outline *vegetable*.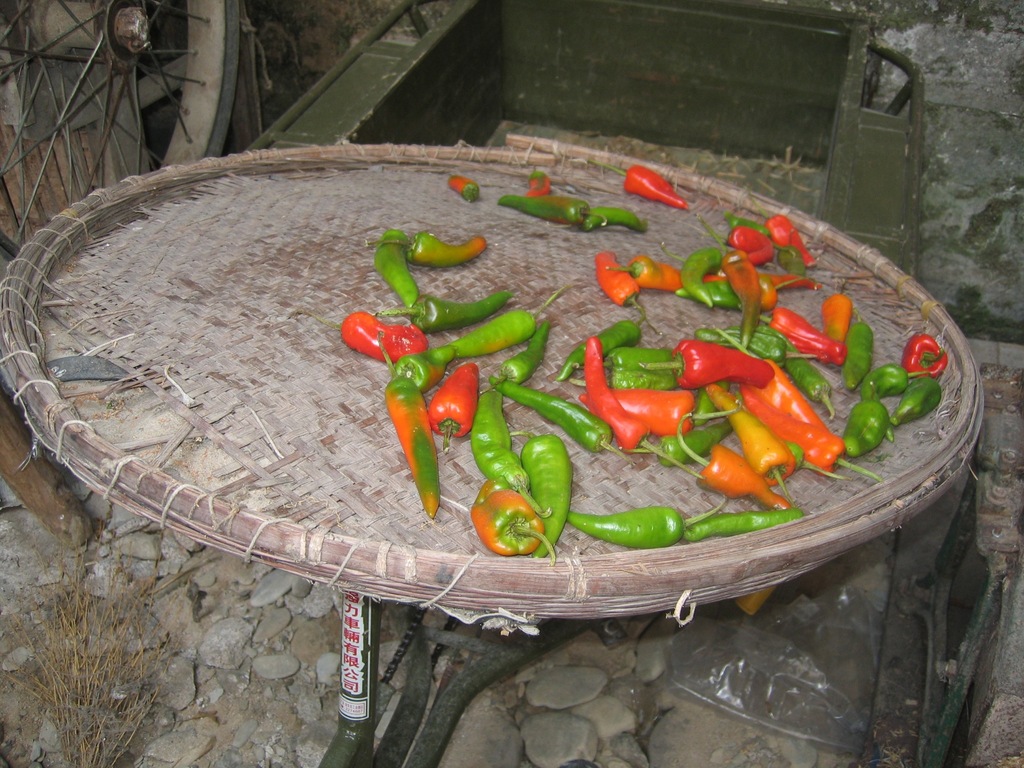
Outline: [left=498, top=197, right=584, bottom=225].
